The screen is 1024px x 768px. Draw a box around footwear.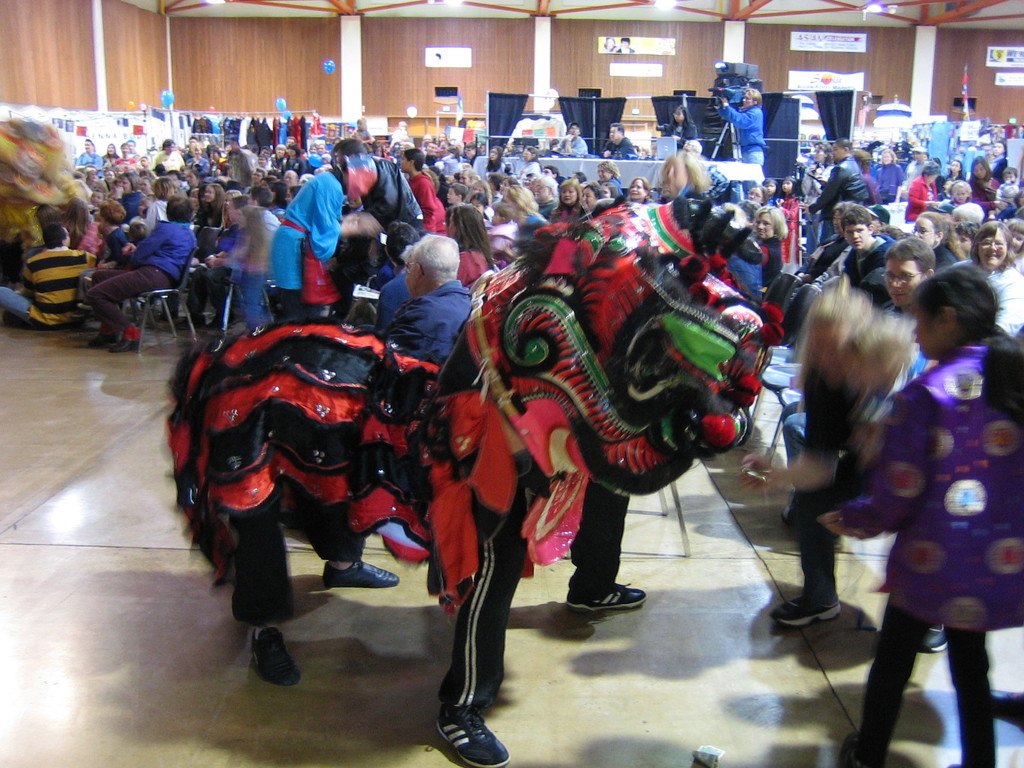
769 595 840 625.
